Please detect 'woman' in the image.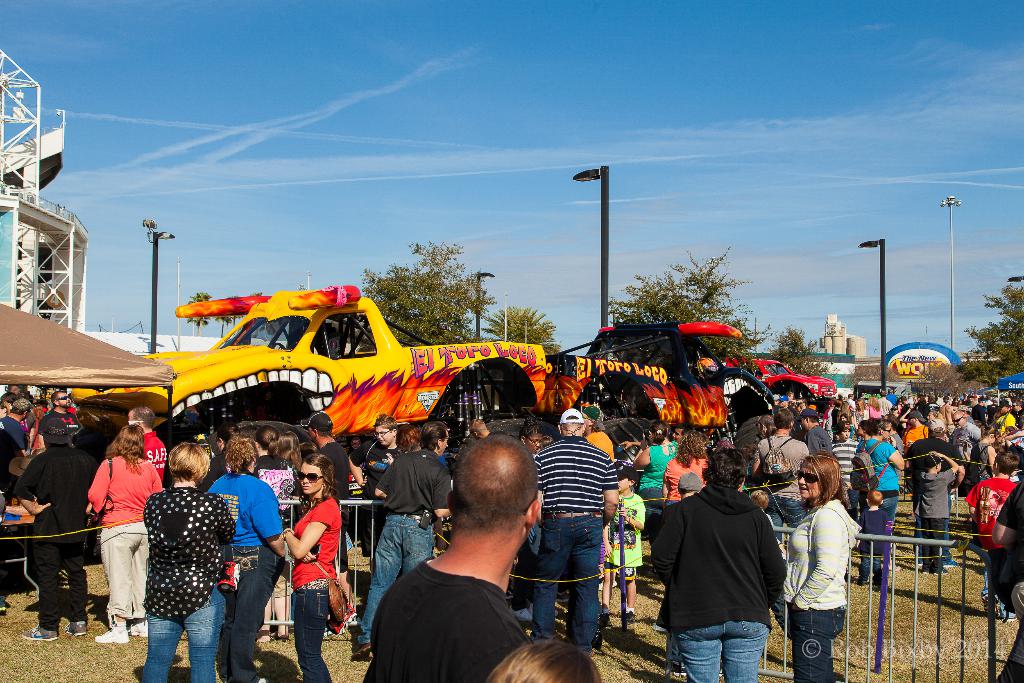
(left=280, top=450, right=337, bottom=682).
